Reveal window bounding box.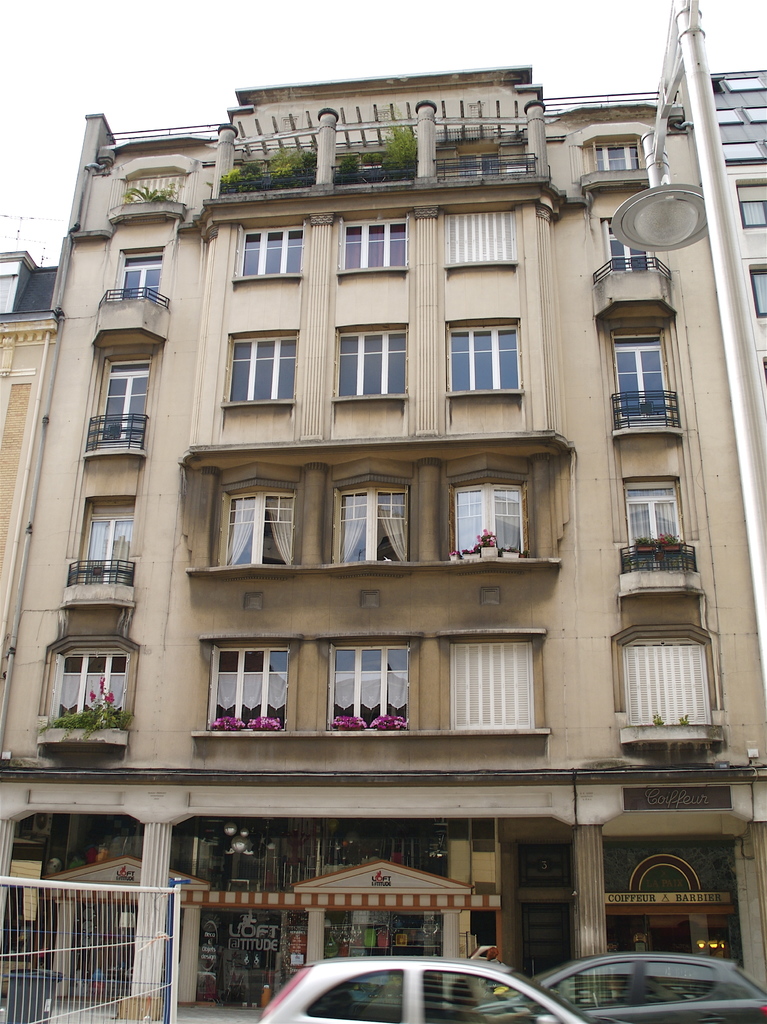
Revealed: <bbox>86, 357, 157, 450</bbox>.
